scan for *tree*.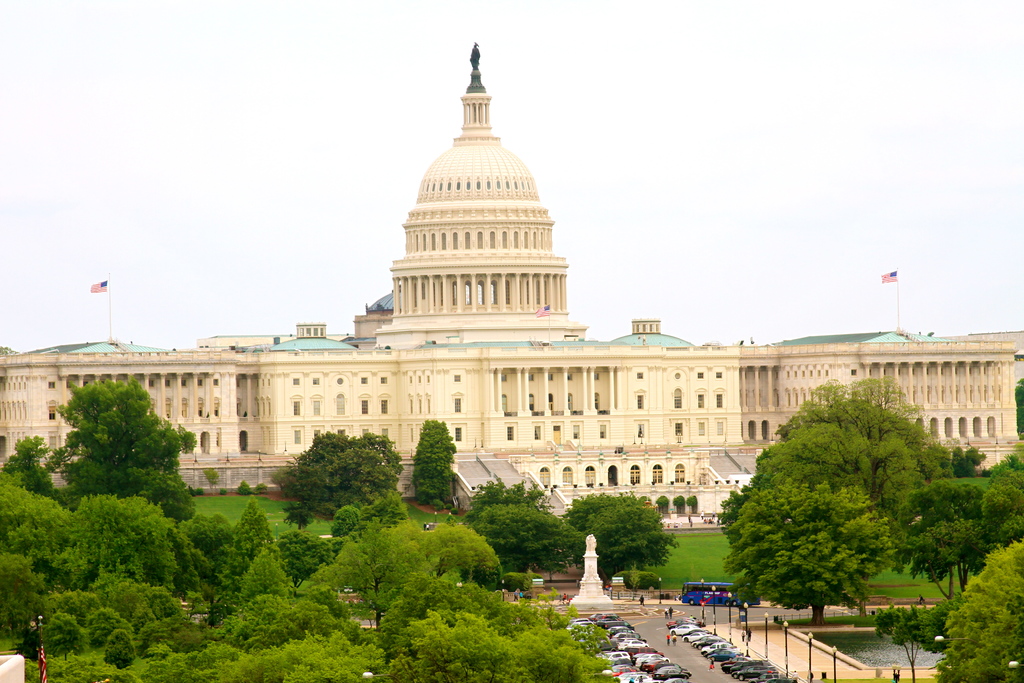
Scan result: <region>948, 441, 987, 499</region>.
